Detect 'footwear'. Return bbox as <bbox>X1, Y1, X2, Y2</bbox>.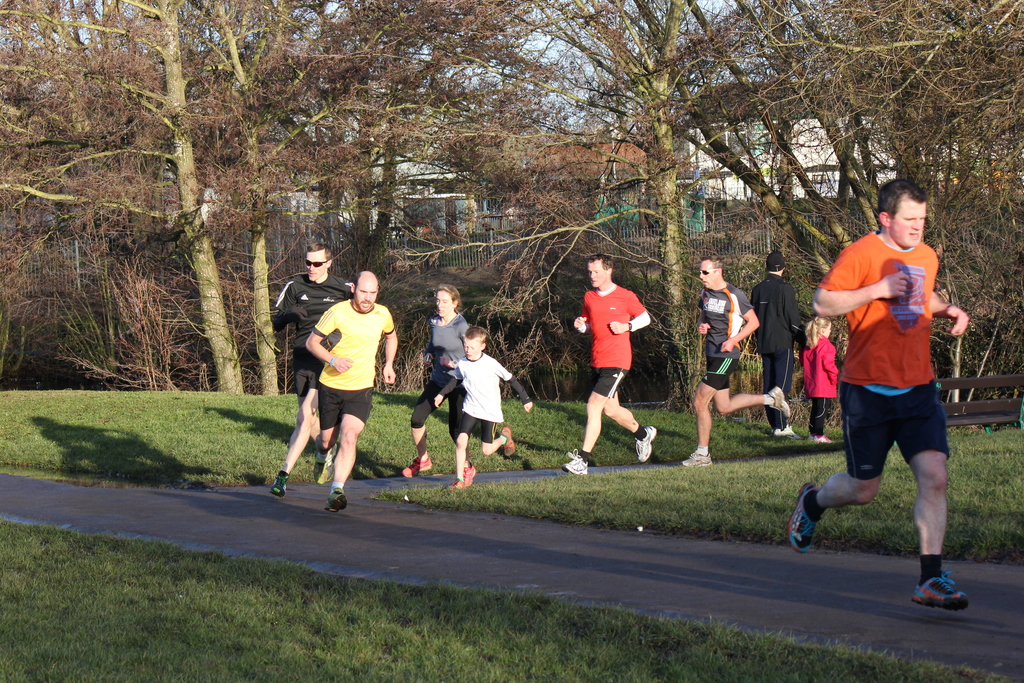
<bbox>634, 428, 653, 461</bbox>.
